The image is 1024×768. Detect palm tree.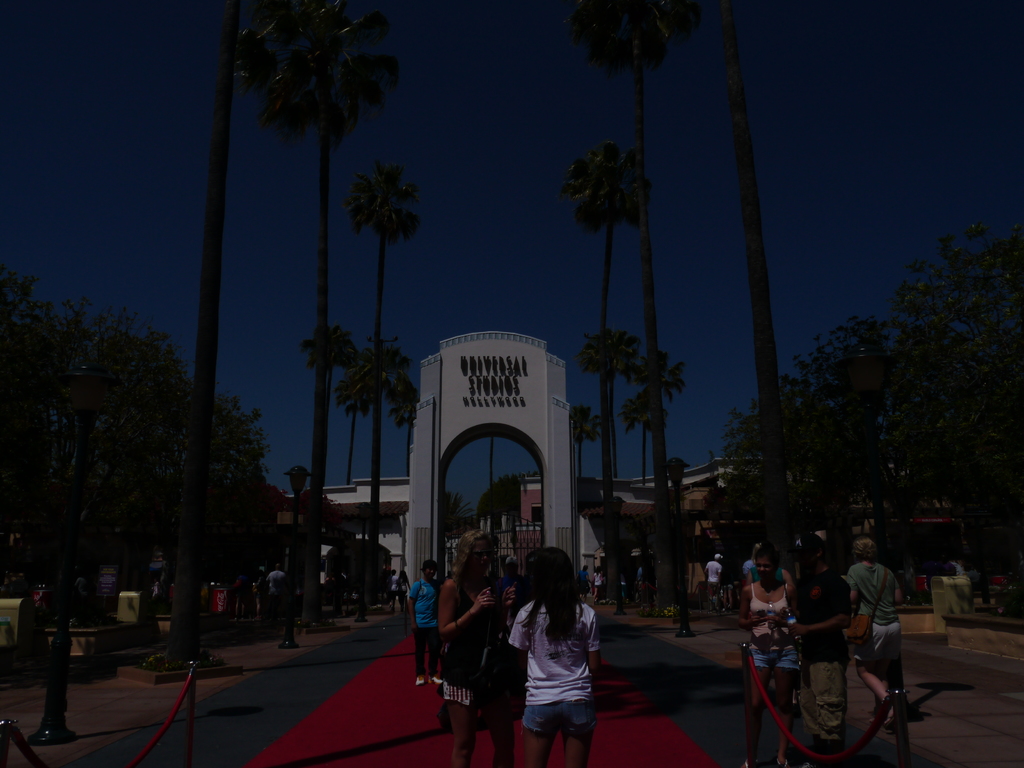
Detection: x1=305 y1=326 x2=352 y2=473.
